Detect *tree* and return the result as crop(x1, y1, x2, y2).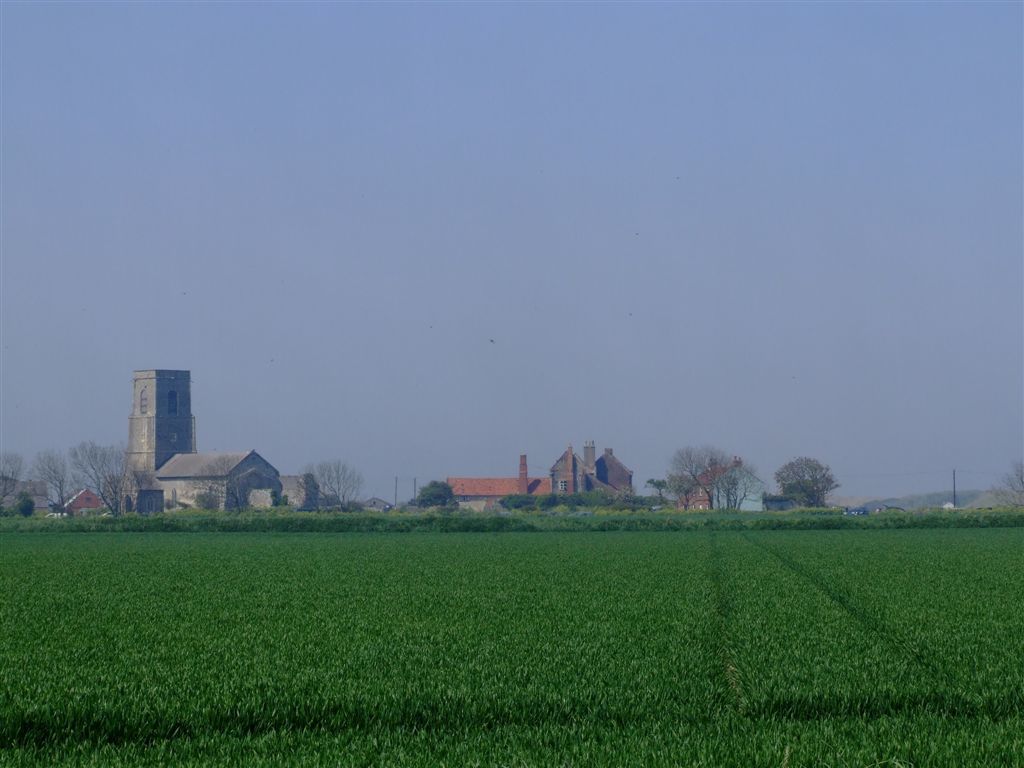
crop(67, 440, 131, 518).
